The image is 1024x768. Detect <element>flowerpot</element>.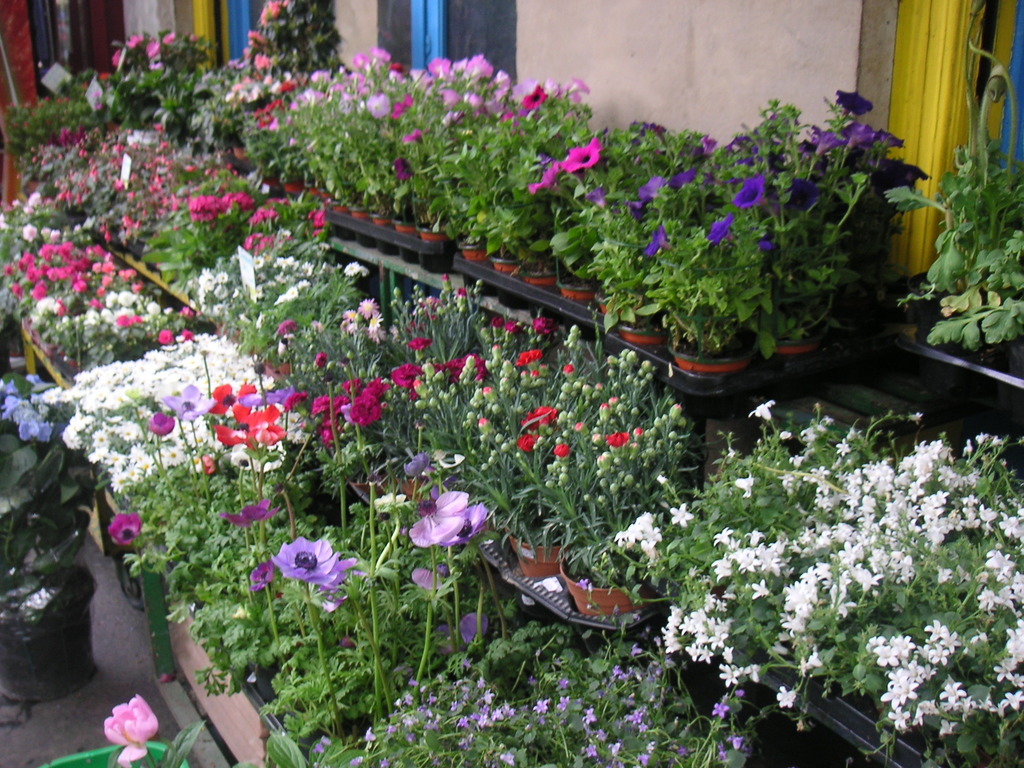
Detection: (left=417, top=220, right=453, bottom=241).
